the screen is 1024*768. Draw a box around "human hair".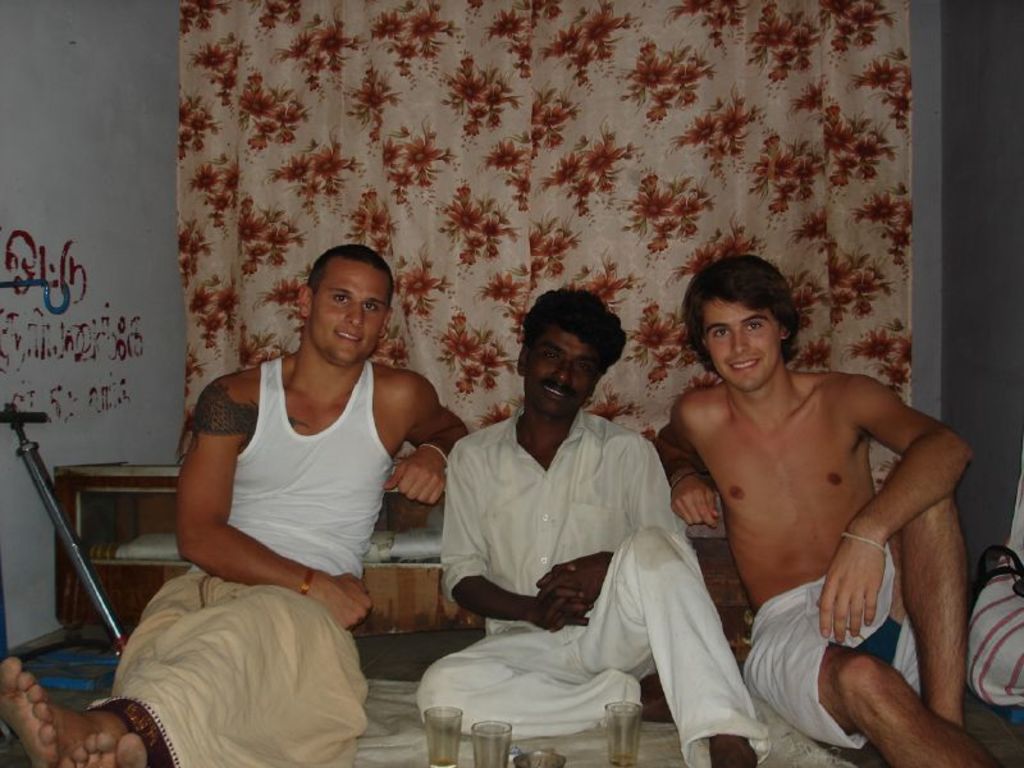
rect(521, 284, 627, 370).
